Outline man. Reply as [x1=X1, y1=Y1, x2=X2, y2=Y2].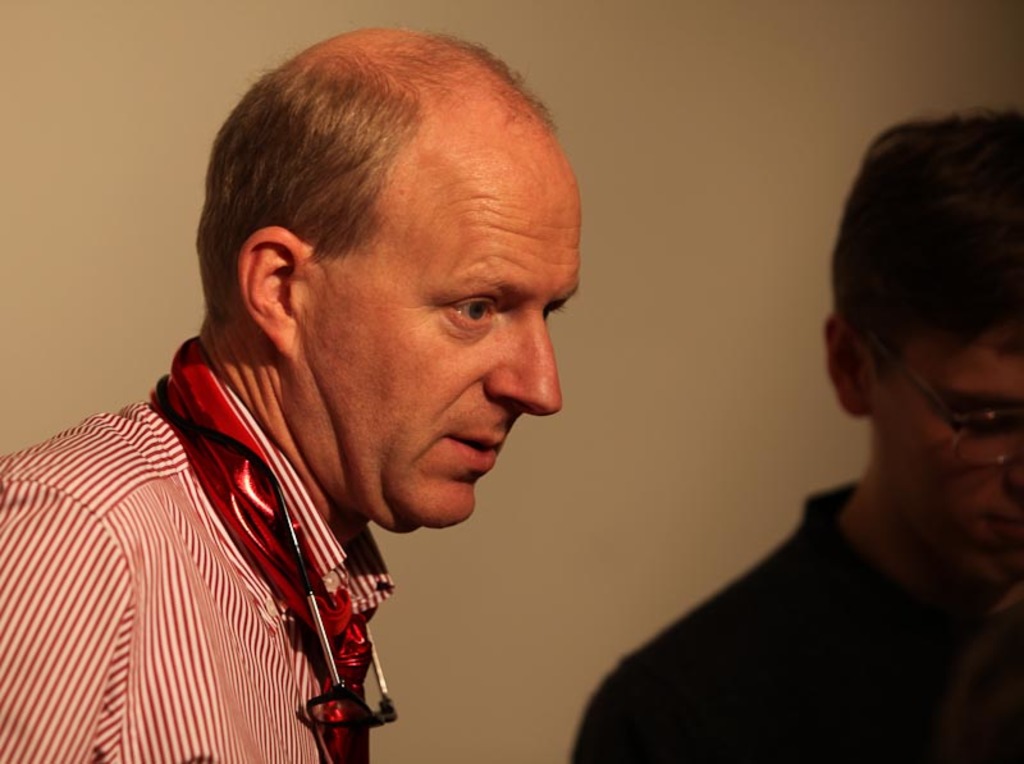
[x1=568, y1=96, x2=1023, y2=763].
